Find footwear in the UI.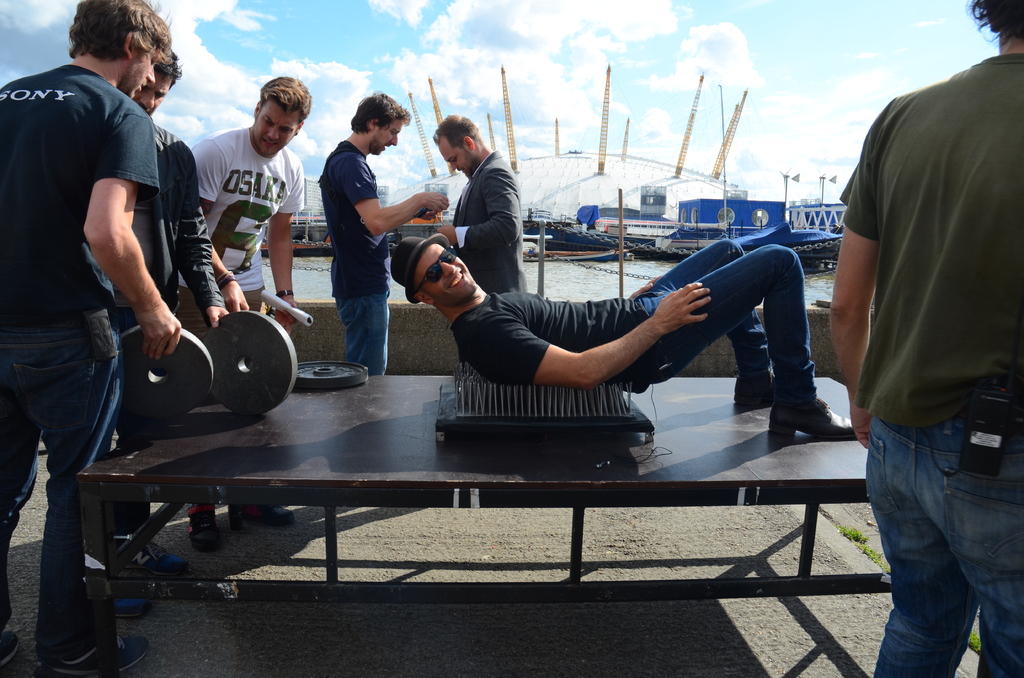
UI element at 114, 597, 152, 617.
